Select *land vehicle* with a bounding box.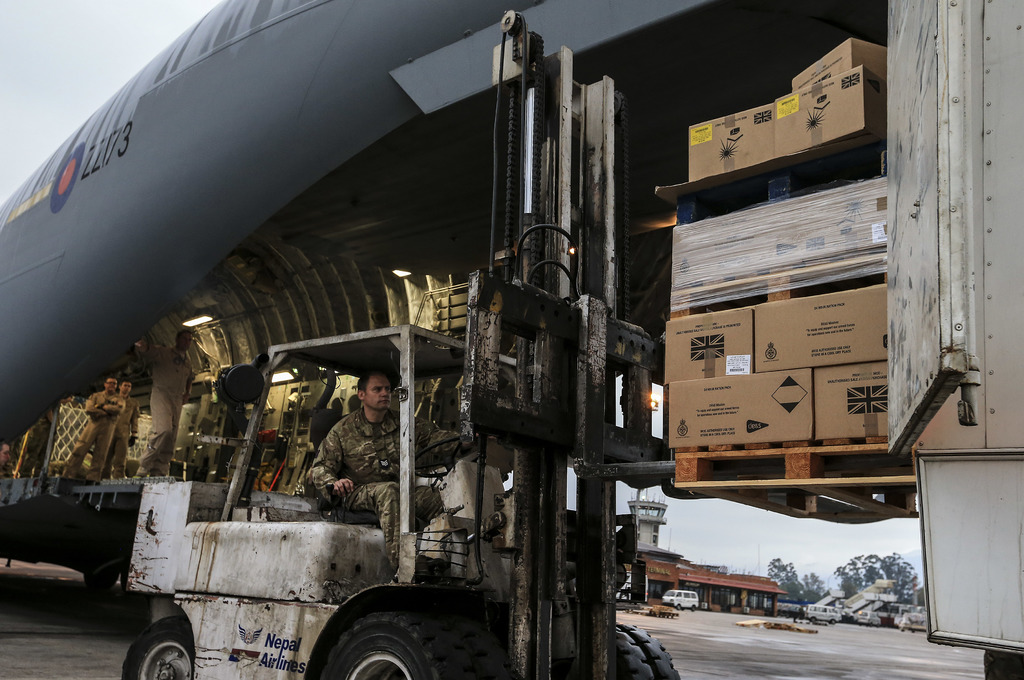
[x1=851, y1=609, x2=881, y2=629].
